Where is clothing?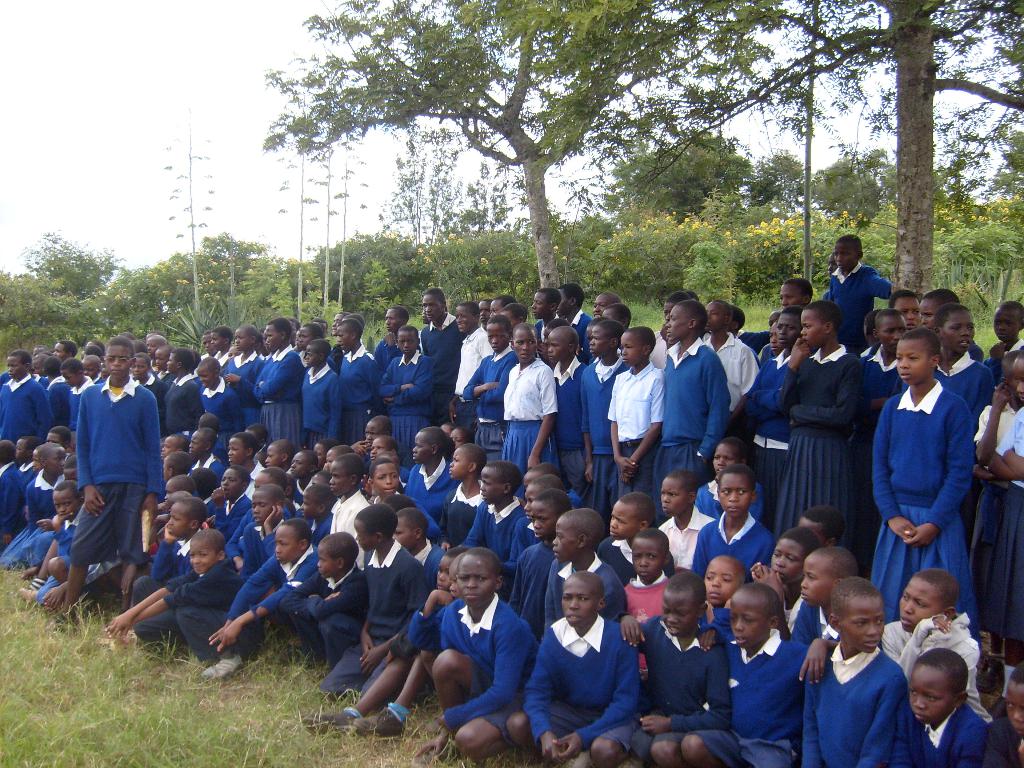
locate(874, 378, 983, 613).
